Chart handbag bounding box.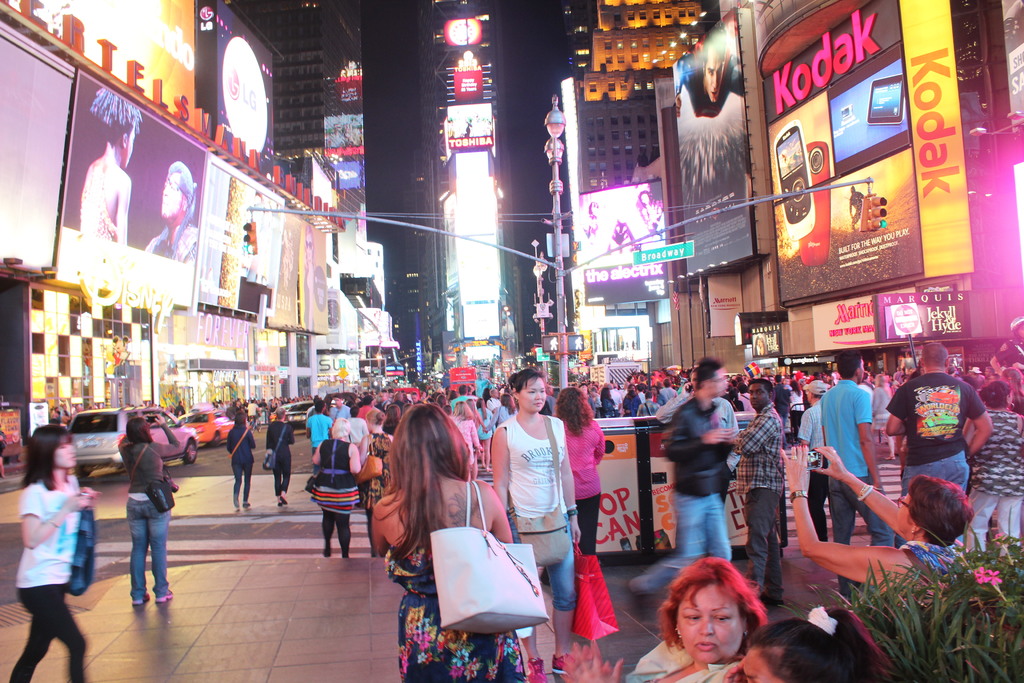
Charted: x1=356 y1=438 x2=385 y2=486.
